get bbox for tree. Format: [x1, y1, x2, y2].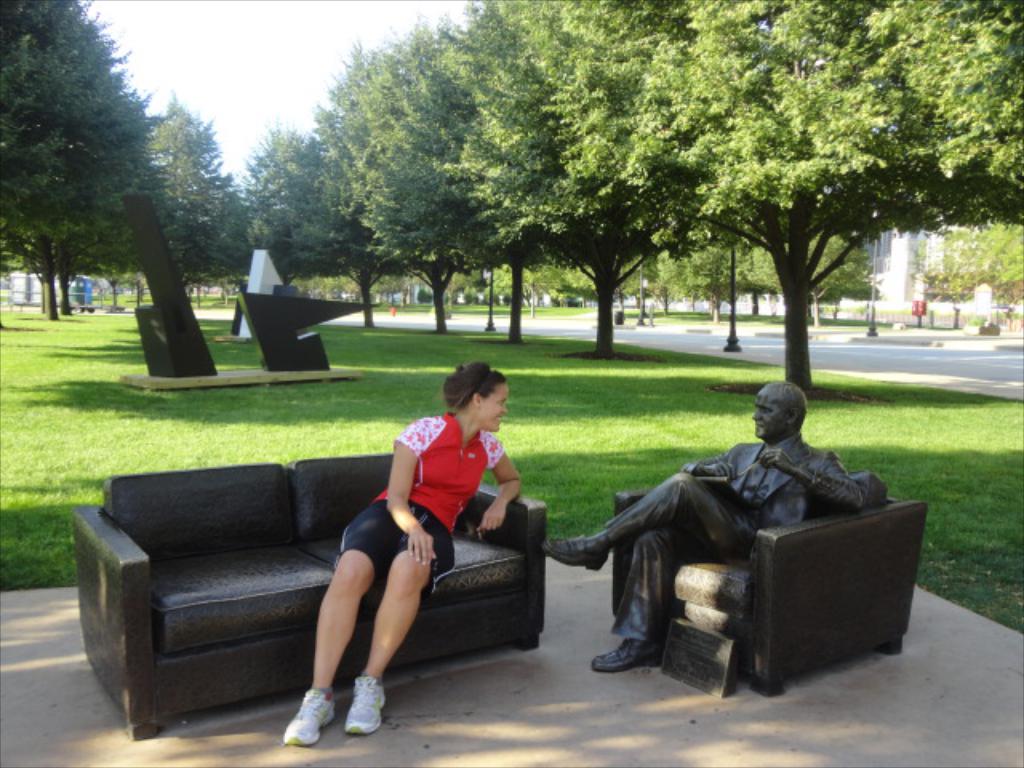
[5, 18, 149, 307].
